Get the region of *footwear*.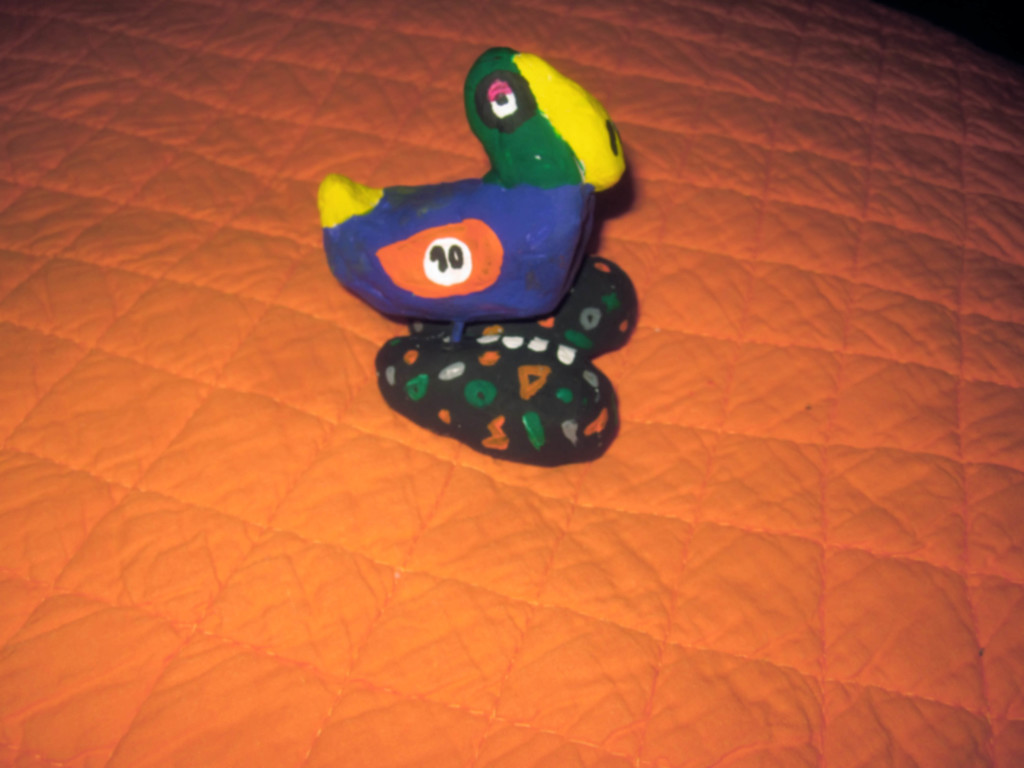
l=412, t=257, r=640, b=361.
